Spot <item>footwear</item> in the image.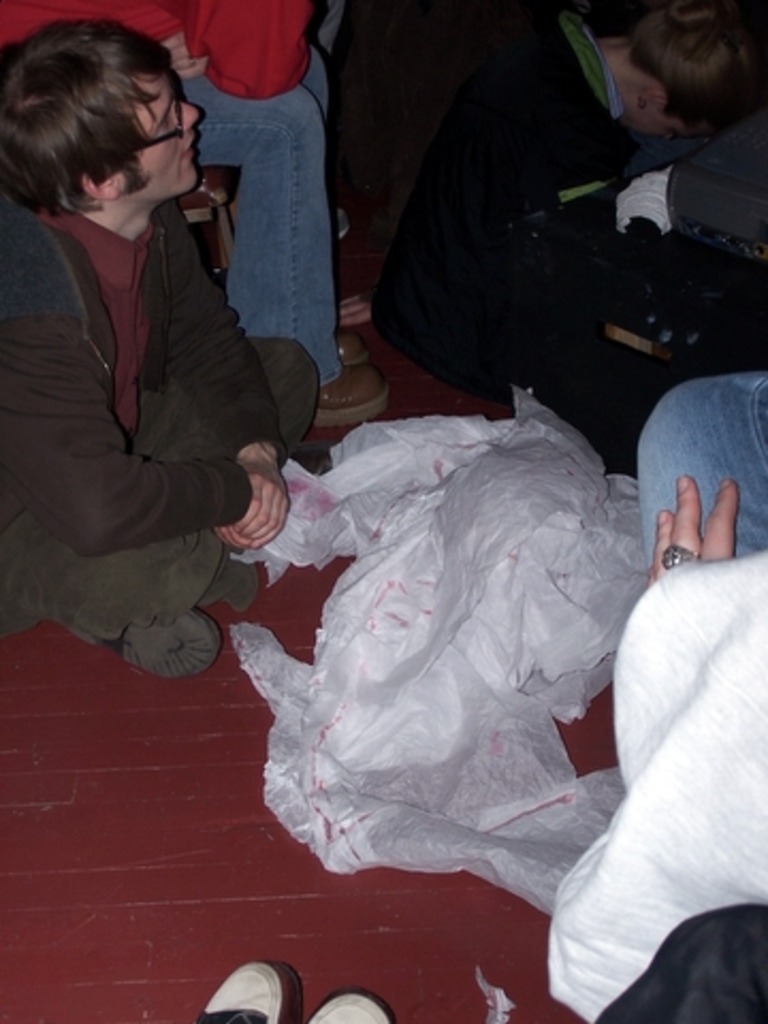
<item>footwear</item> found at bbox=[326, 324, 380, 363].
